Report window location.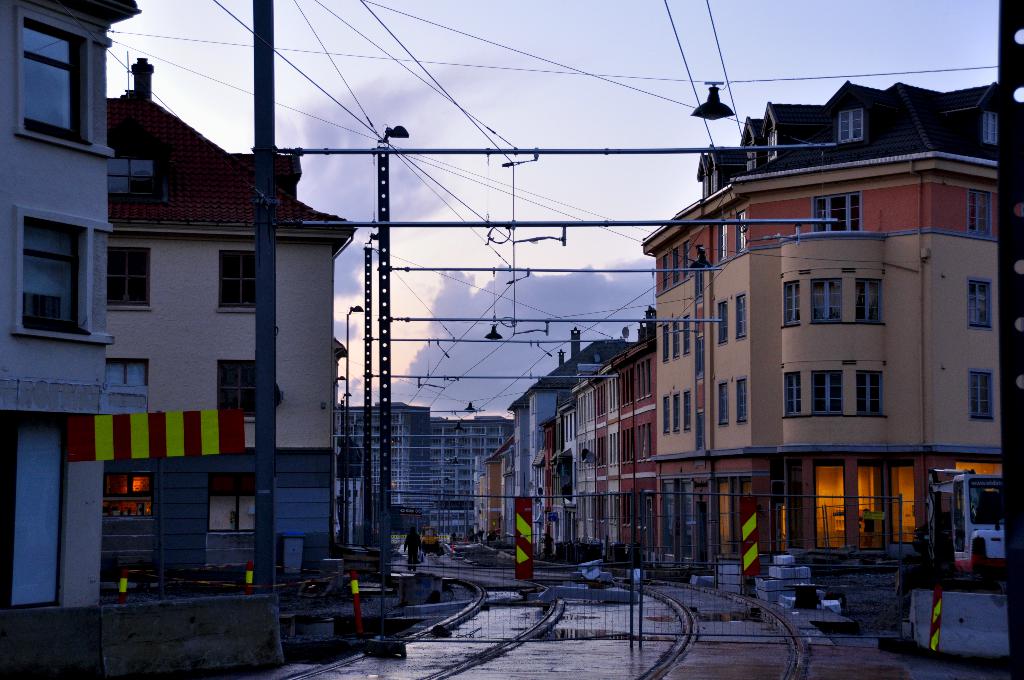
Report: {"x1": 970, "y1": 368, "x2": 996, "y2": 421}.
